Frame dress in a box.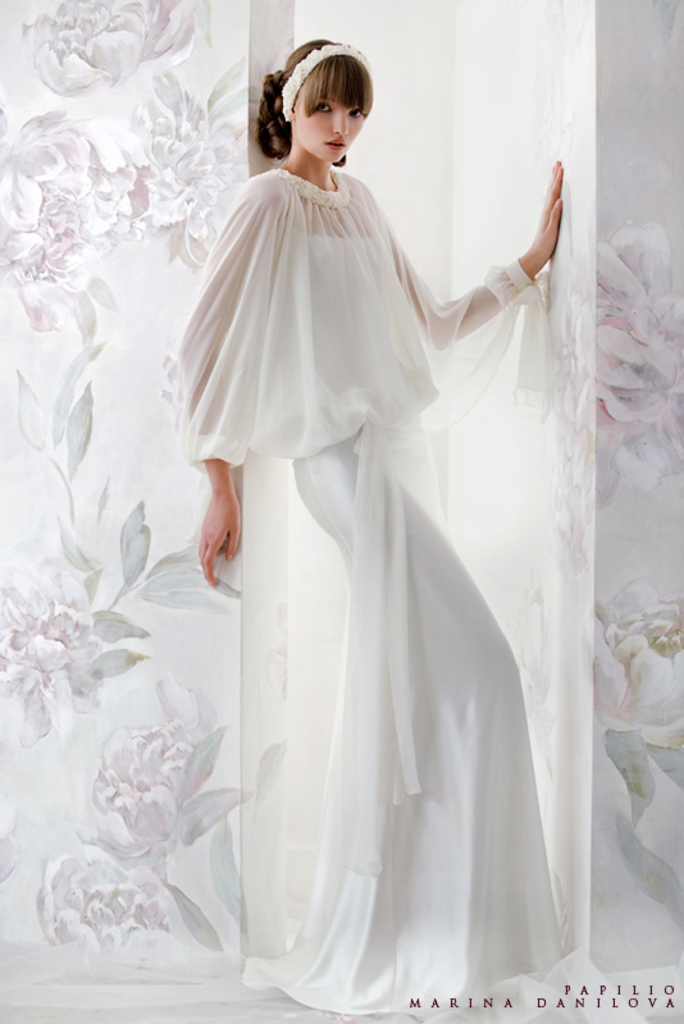
(173,145,546,928).
